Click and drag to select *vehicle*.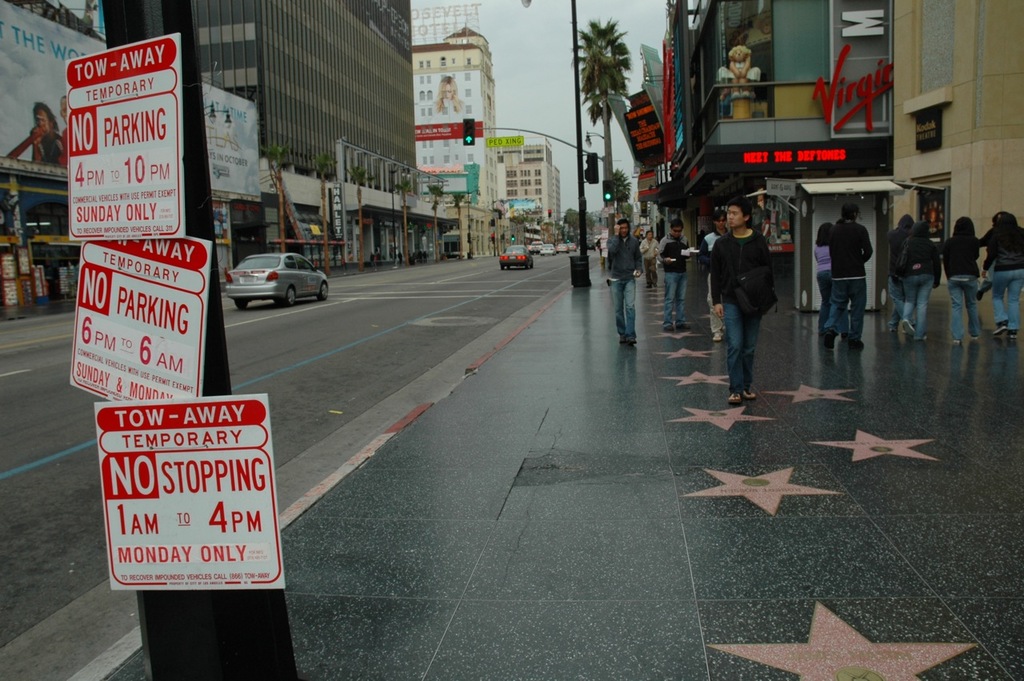
Selection: x1=214 y1=242 x2=325 y2=306.
